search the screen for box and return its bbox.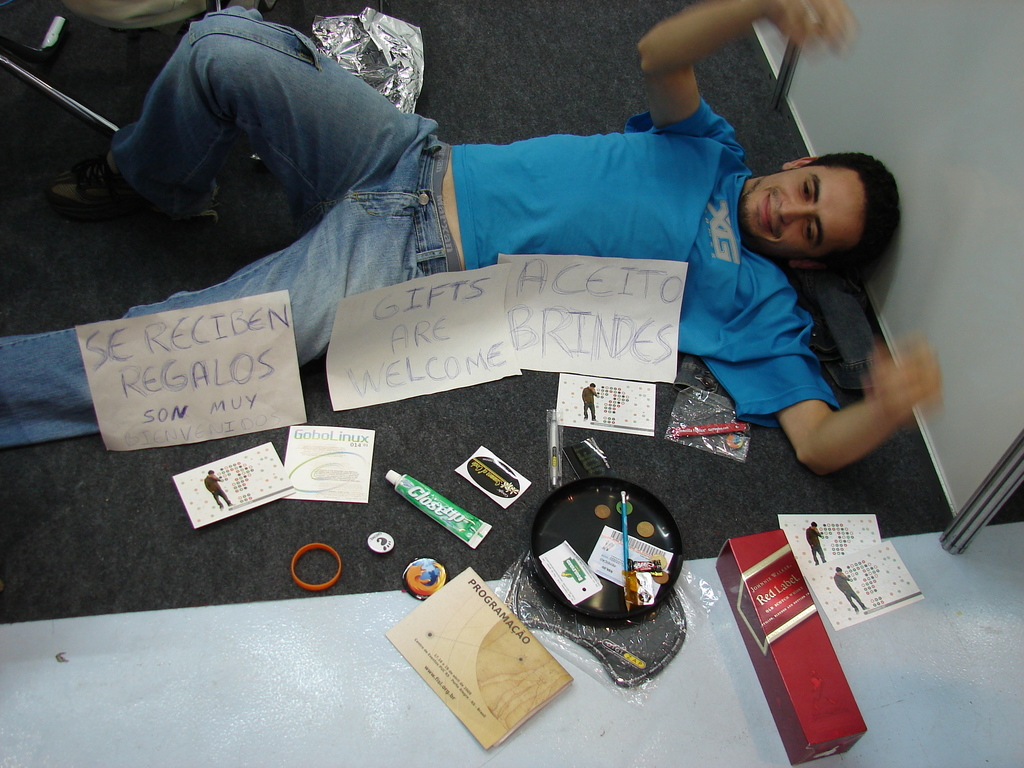
Found: box=[723, 509, 886, 746].
